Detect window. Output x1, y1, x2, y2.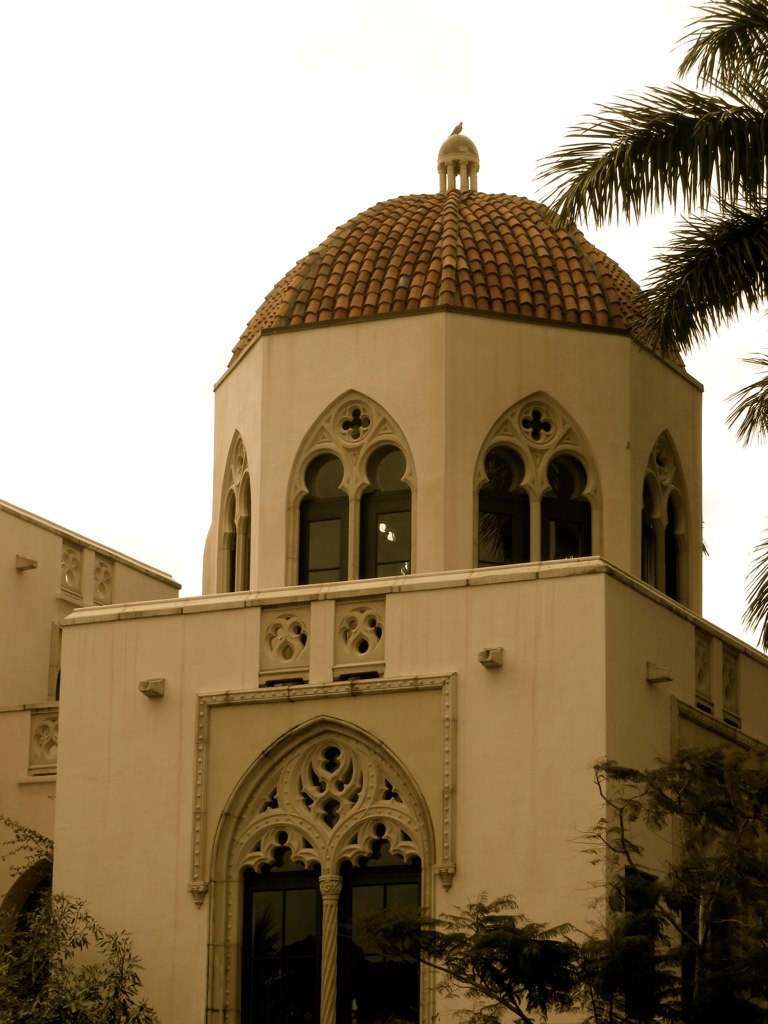
648, 433, 685, 612.
